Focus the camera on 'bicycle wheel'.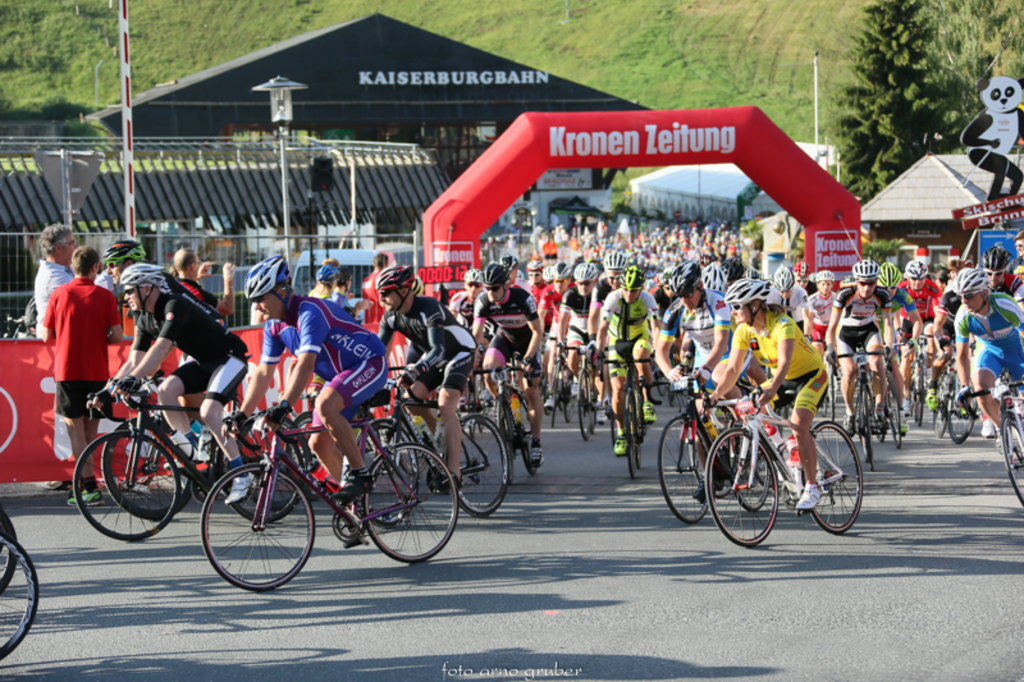
Focus region: bbox=(0, 496, 19, 587).
